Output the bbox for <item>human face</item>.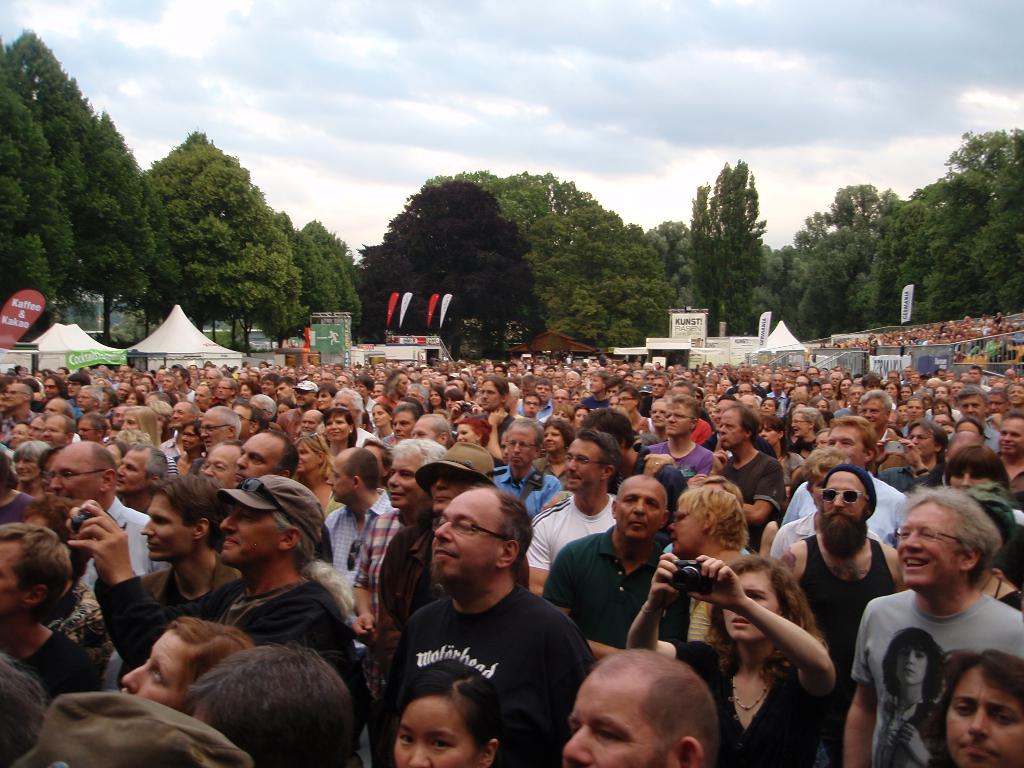
(942,666,1023,767).
